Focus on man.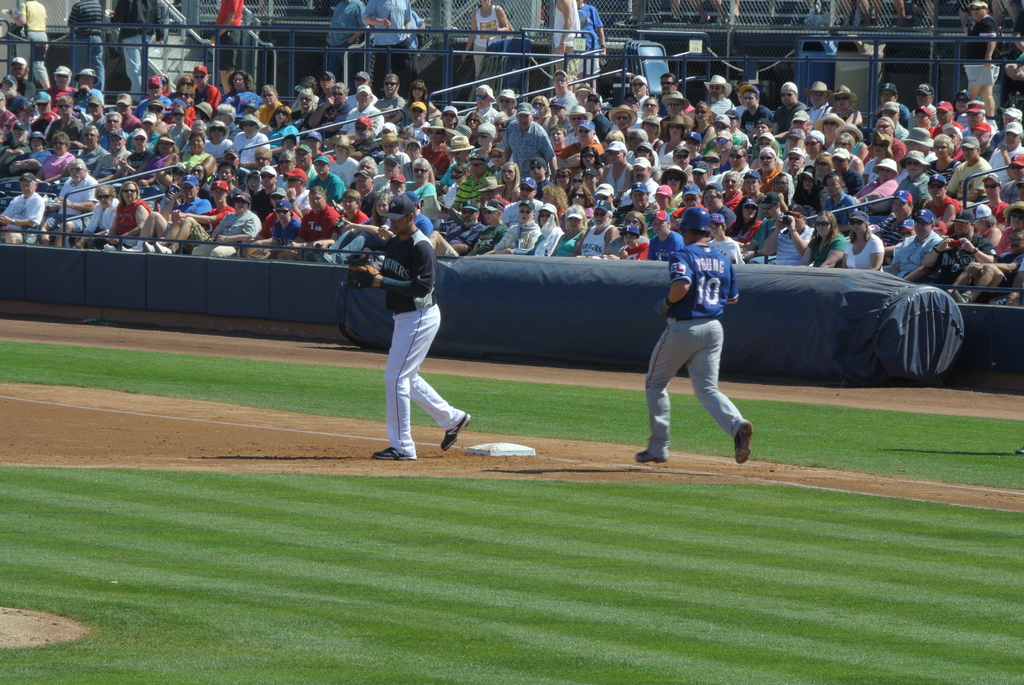
Focused at left=767, top=82, right=802, bottom=139.
